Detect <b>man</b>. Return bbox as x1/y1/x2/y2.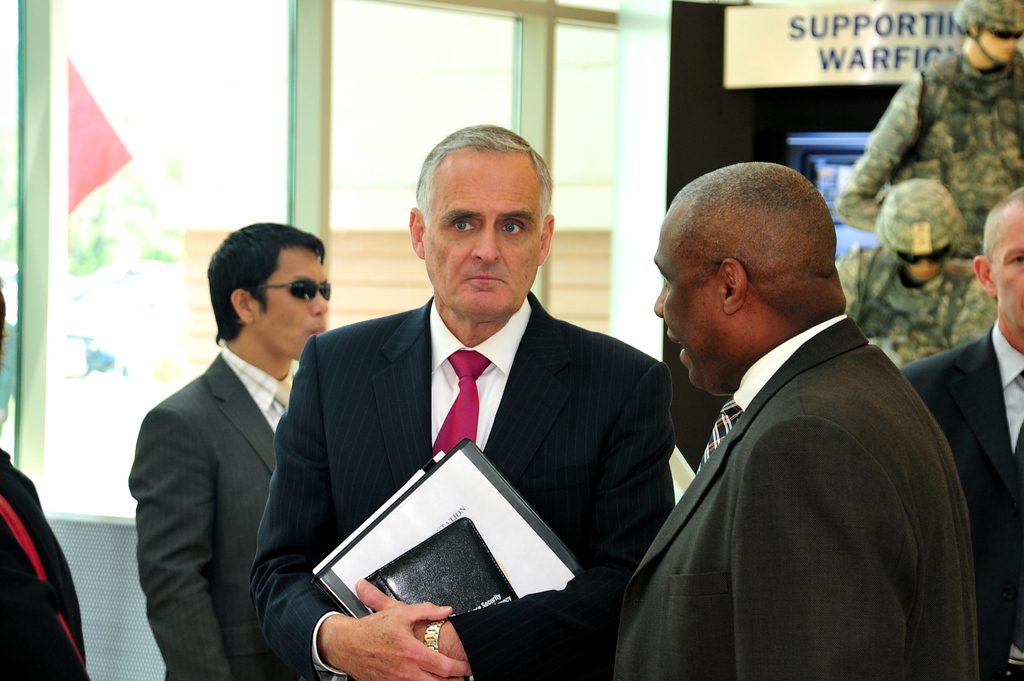
895/184/1023/680.
